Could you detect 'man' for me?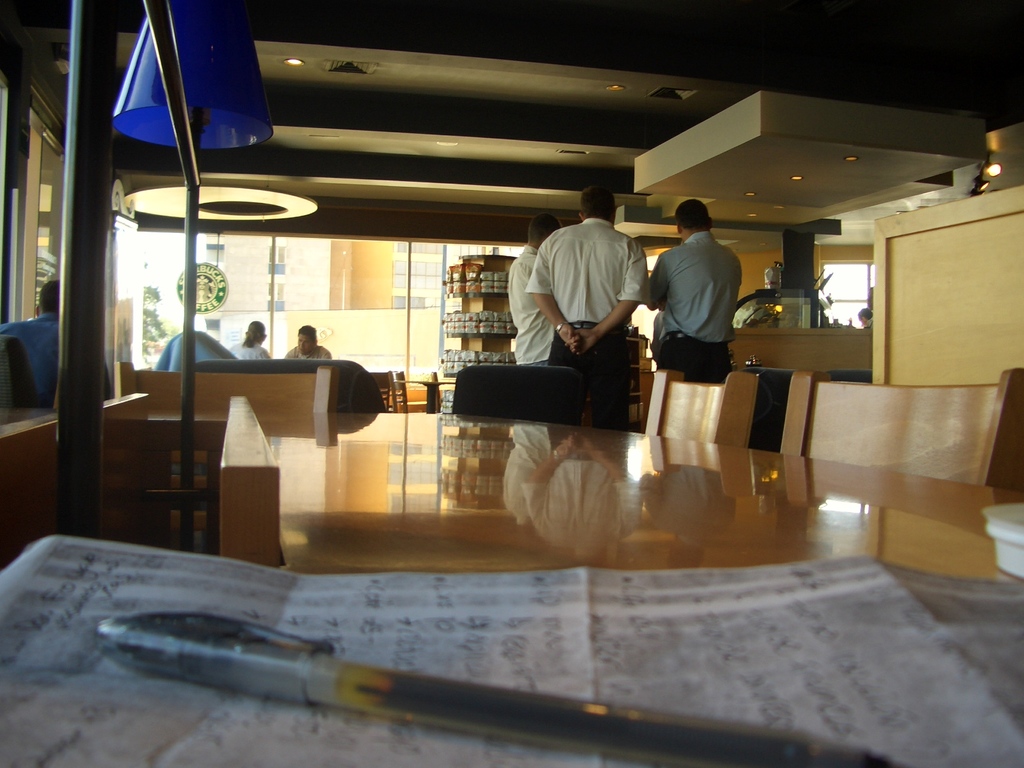
Detection result: {"x1": 0, "y1": 279, "x2": 61, "y2": 408}.
